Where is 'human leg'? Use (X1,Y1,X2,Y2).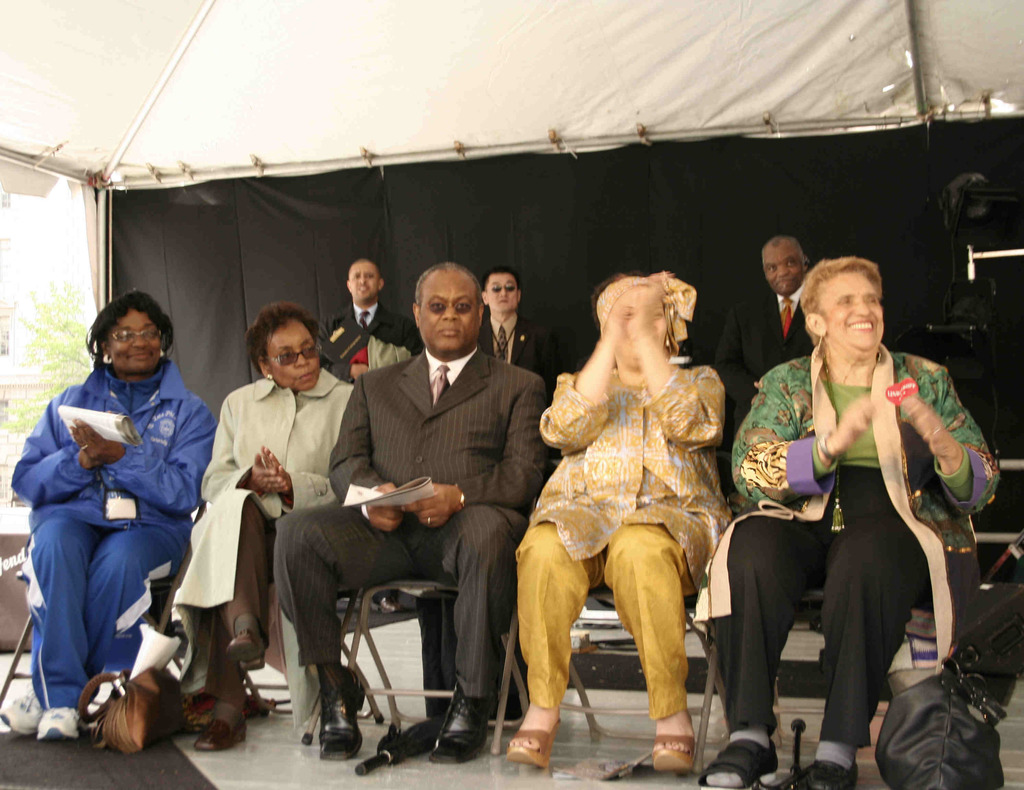
(690,516,819,789).
